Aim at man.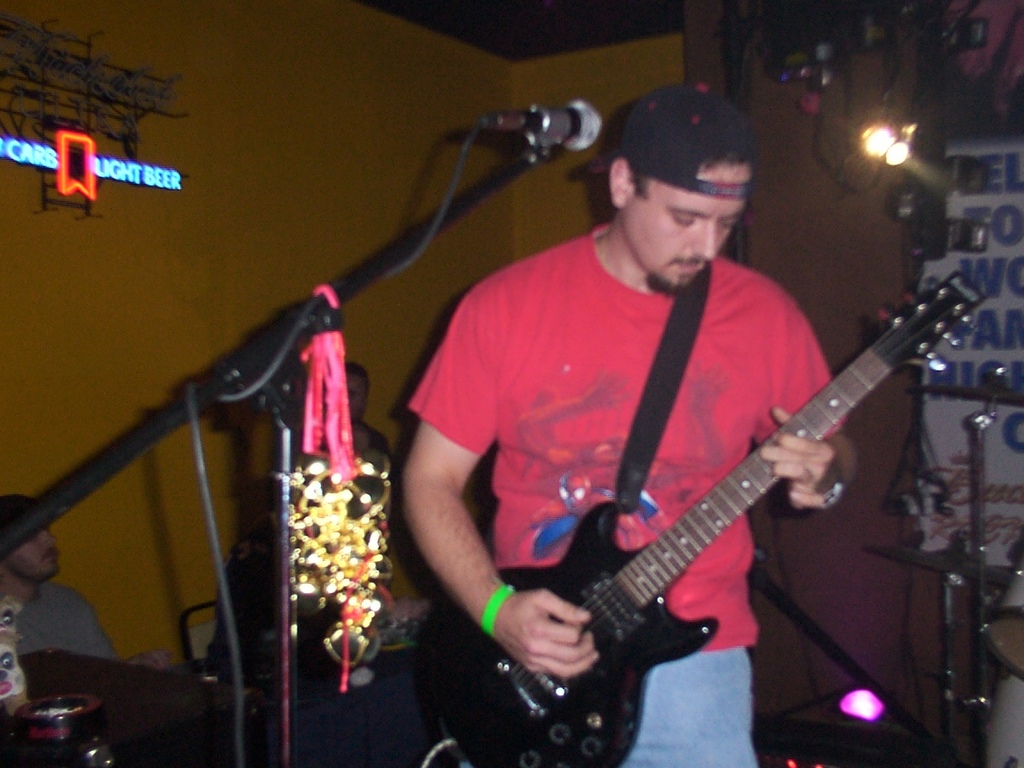
Aimed at [308, 51, 972, 750].
